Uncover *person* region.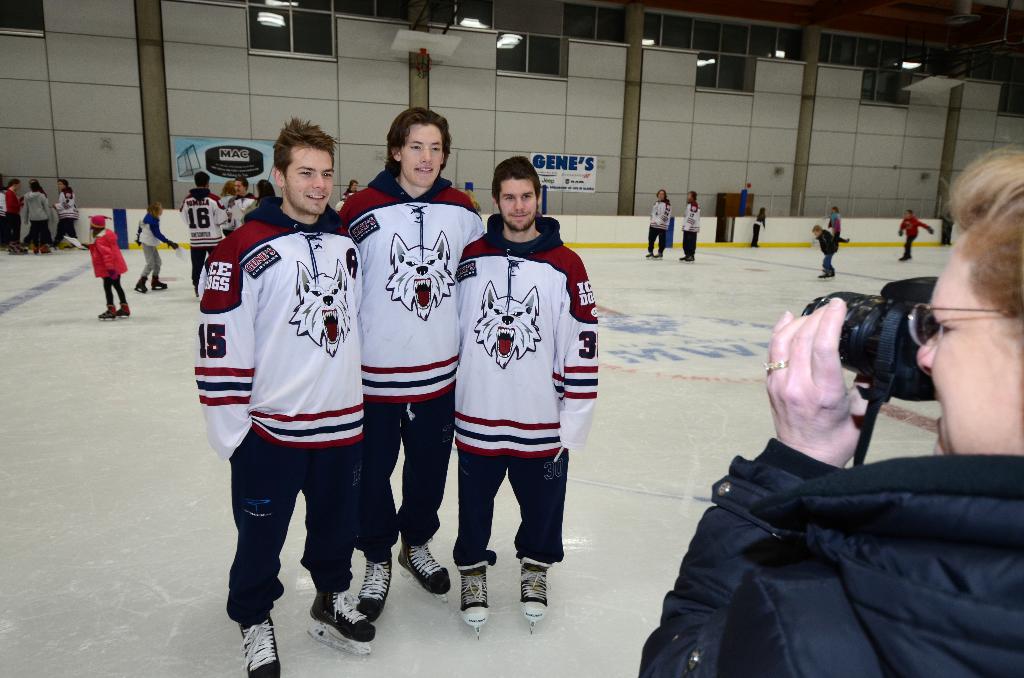
Uncovered: {"x1": 199, "y1": 121, "x2": 365, "y2": 677}.
